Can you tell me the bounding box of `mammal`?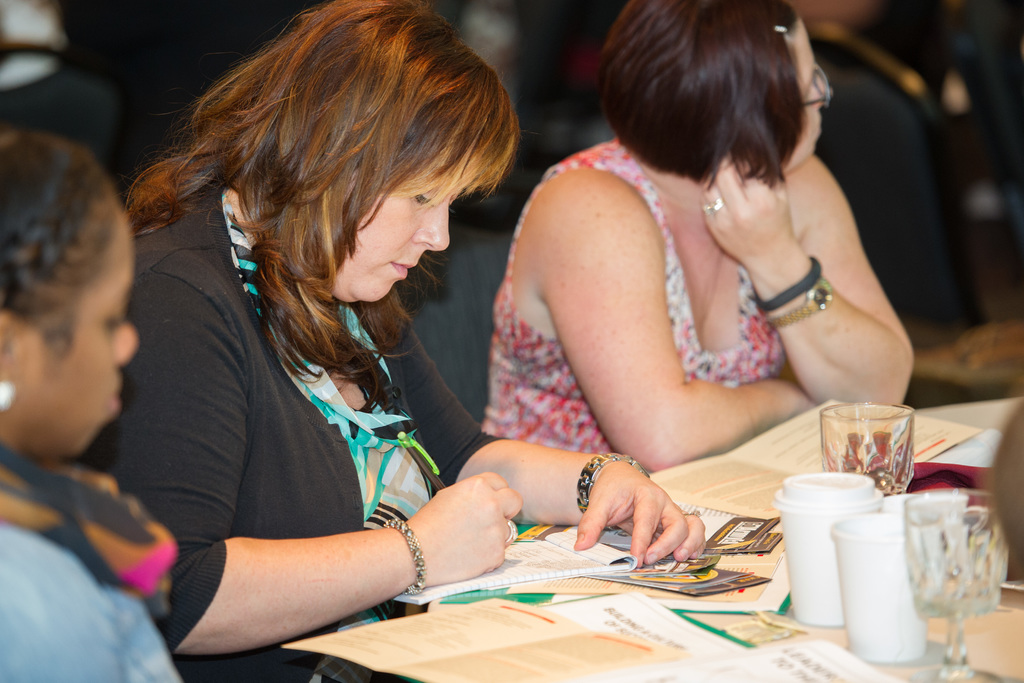
detection(93, 0, 713, 659).
